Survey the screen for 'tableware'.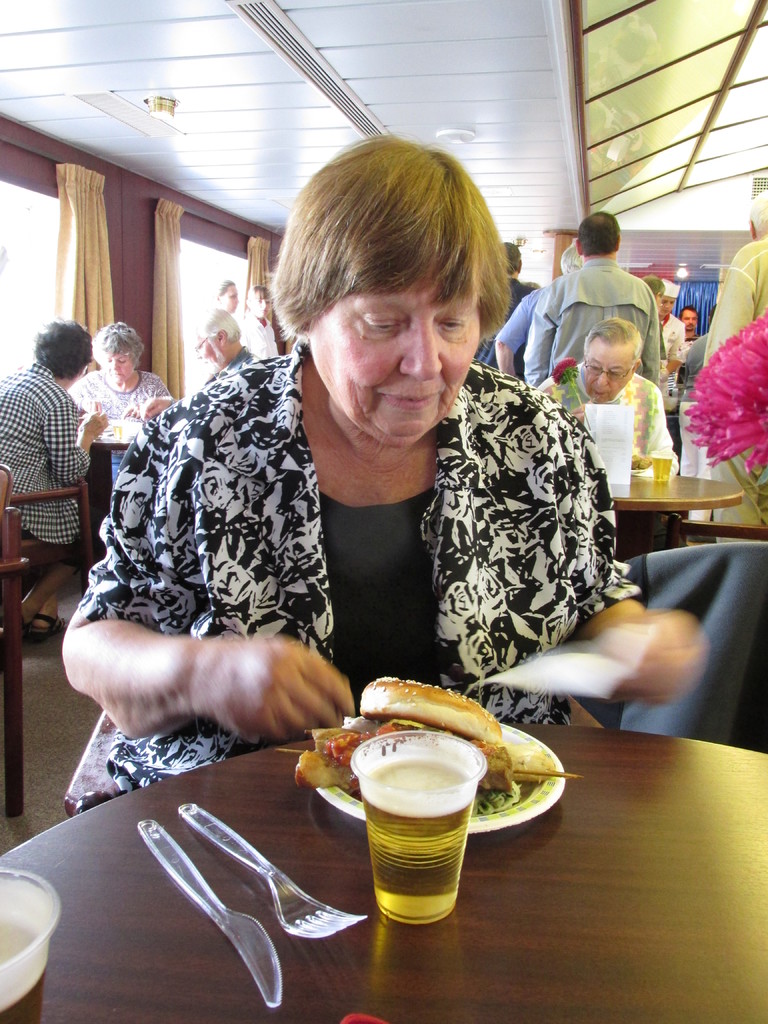
Survey found: [left=662, top=395, right=678, bottom=409].
